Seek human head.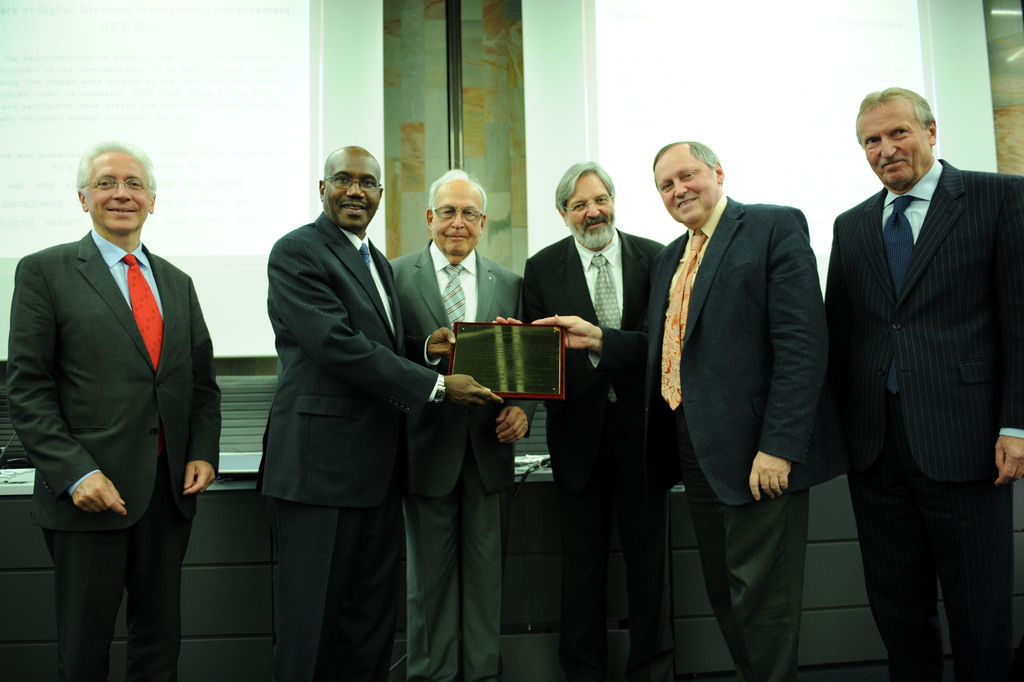
<box>305,139,383,226</box>.
